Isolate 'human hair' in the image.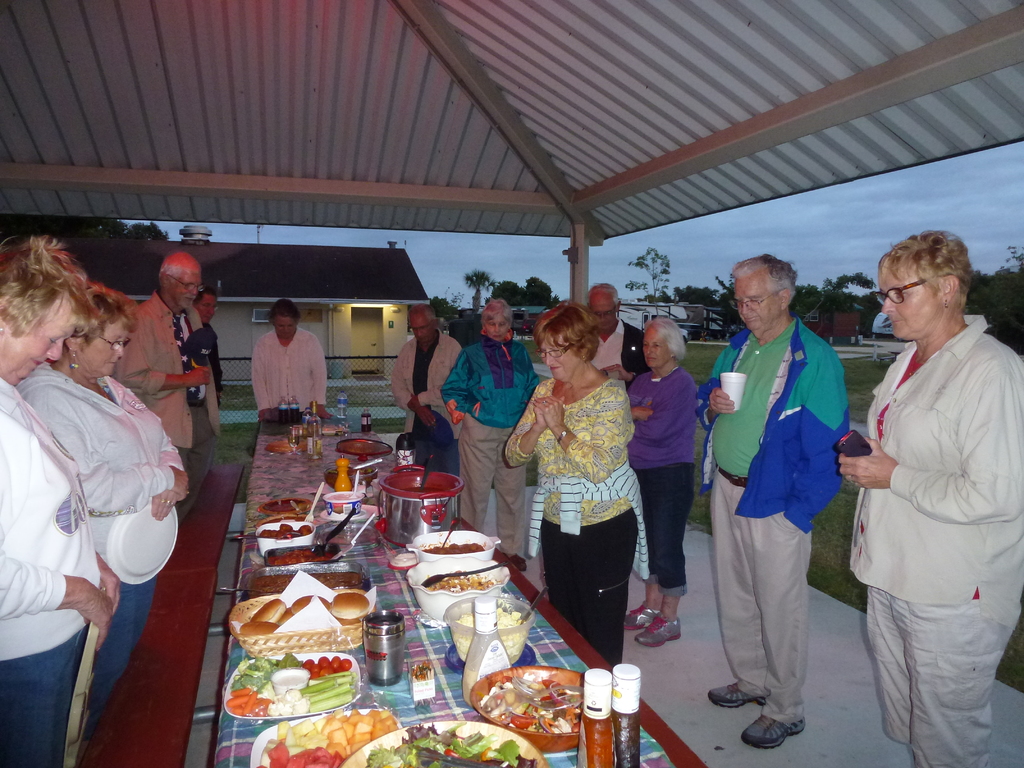
Isolated region: {"left": 158, "top": 267, "right": 181, "bottom": 282}.
